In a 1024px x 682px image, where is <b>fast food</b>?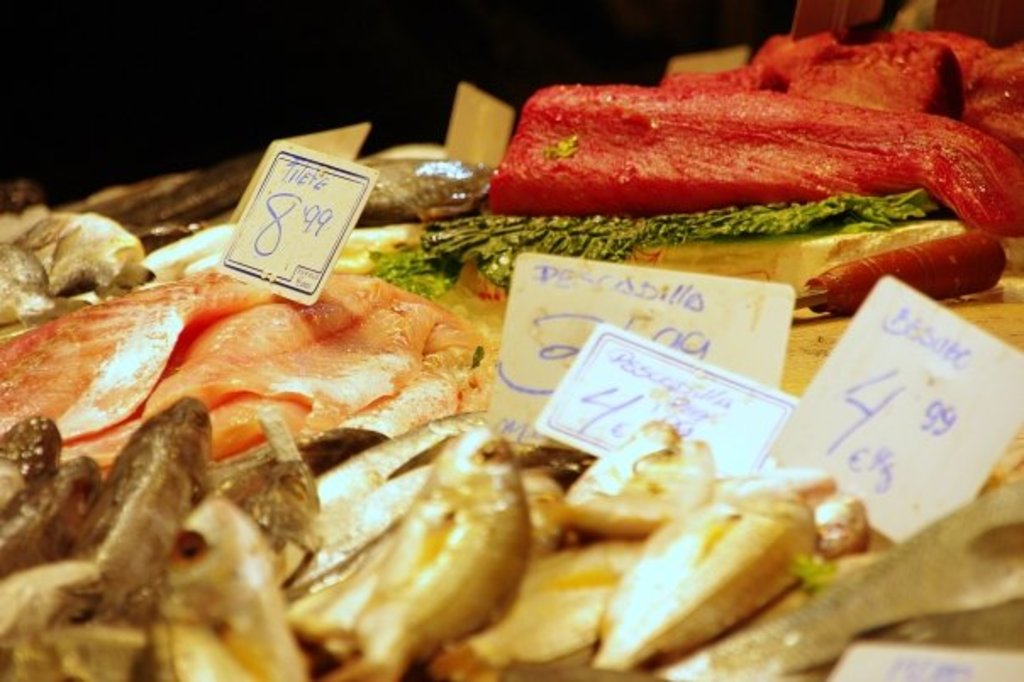
{"left": 653, "top": 29, "right": 968, "bottom": 124}.
